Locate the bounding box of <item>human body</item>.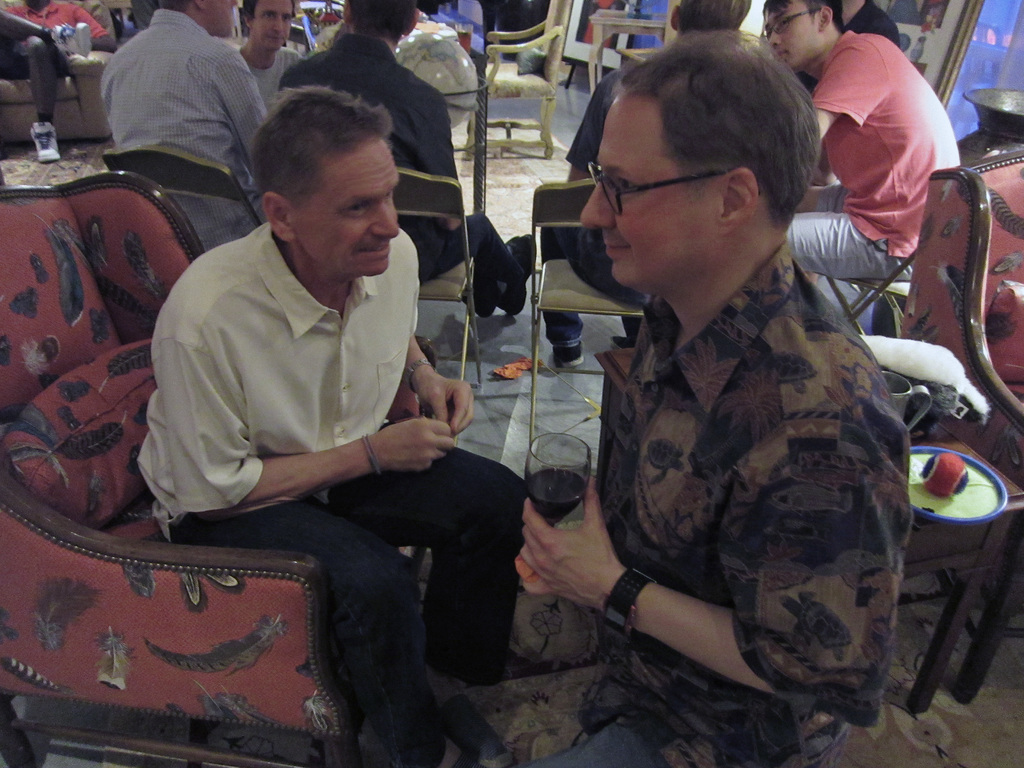
Bounding box: 279:31:537:315.
